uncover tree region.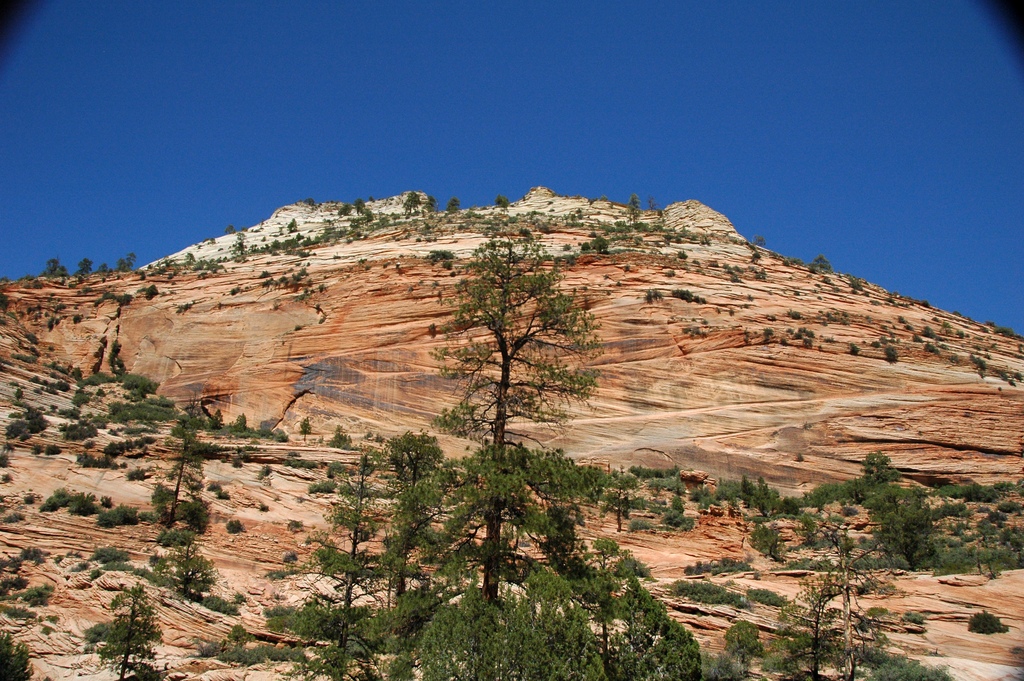
Uncovered: (586,605,709,680).
